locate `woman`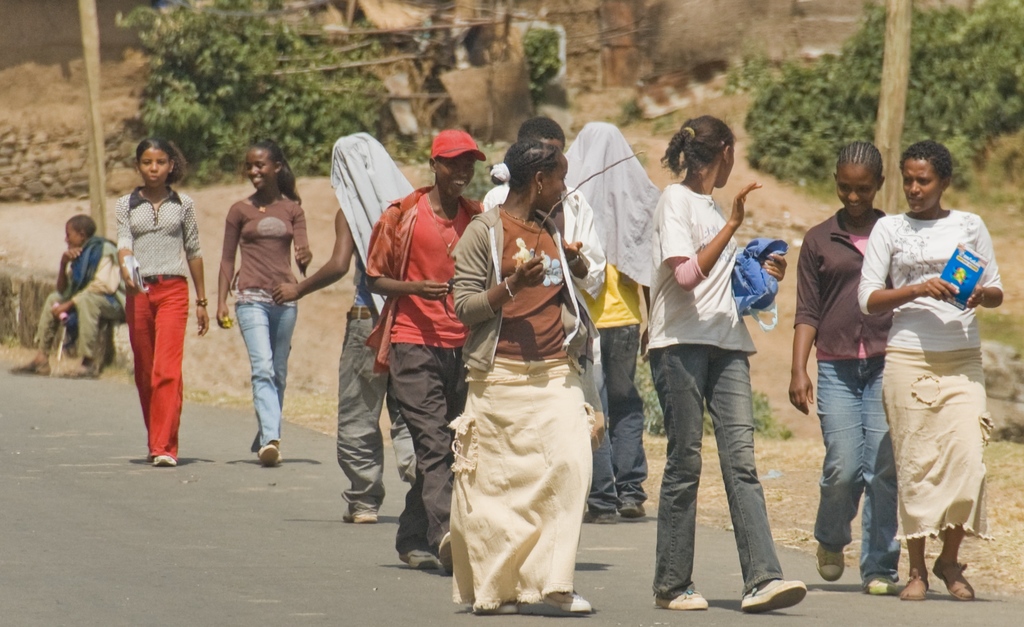
bbox(792, 128, 906, 608)
